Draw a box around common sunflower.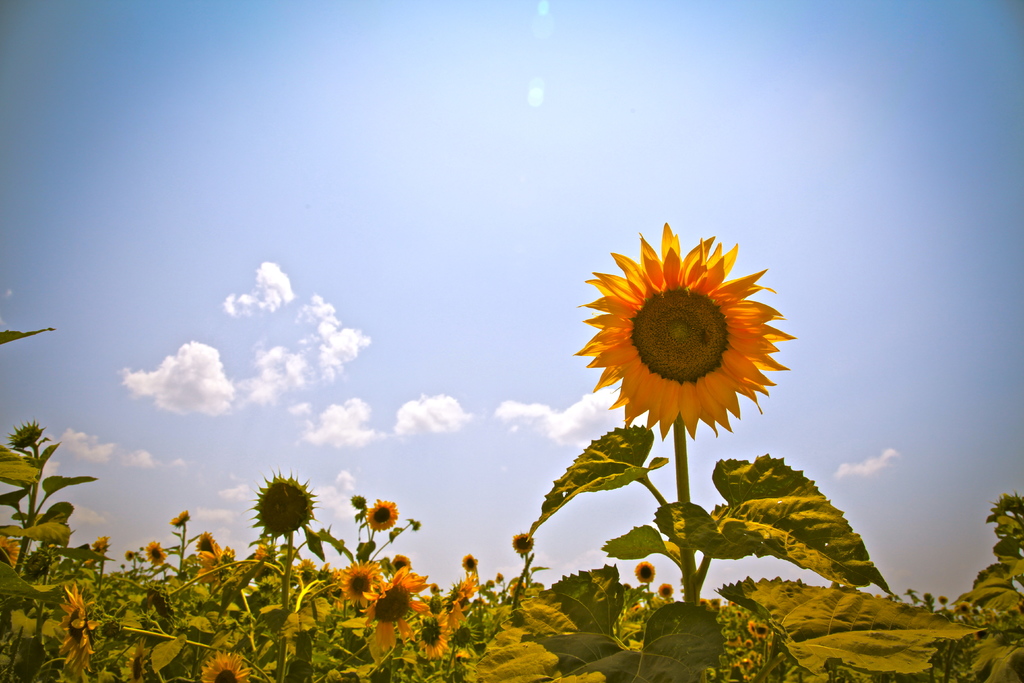
bbox(634, 558, 655, 588).
